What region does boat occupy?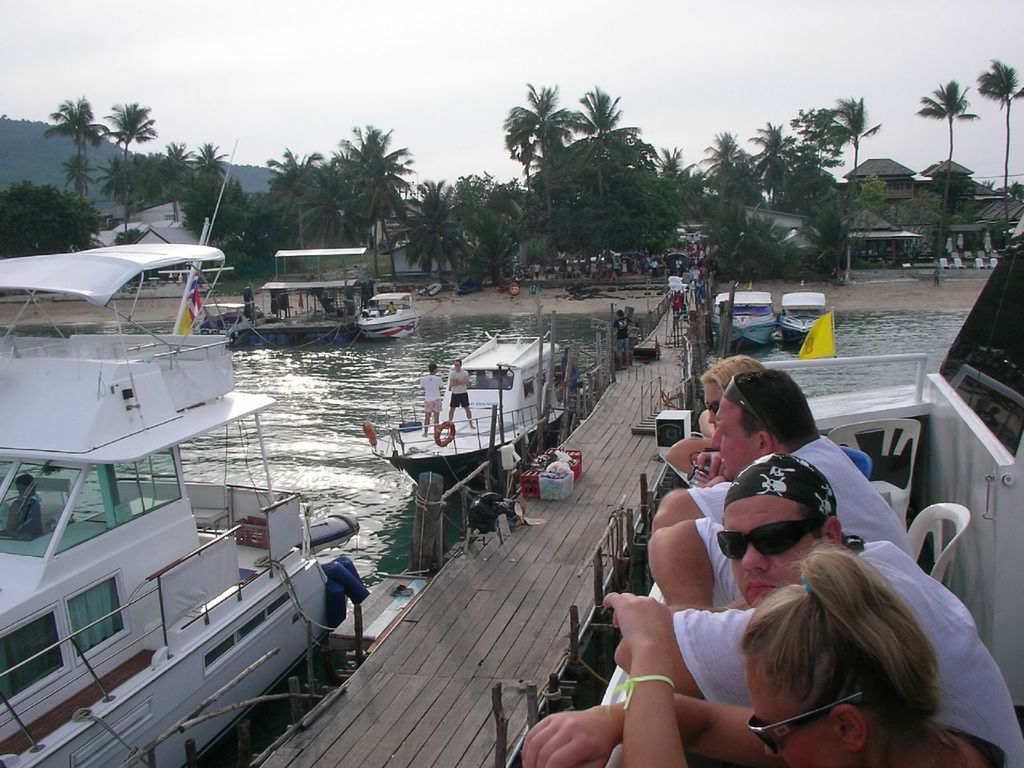
{"left": 357, "top": 291, "right": 421, "bottom": 335}.
